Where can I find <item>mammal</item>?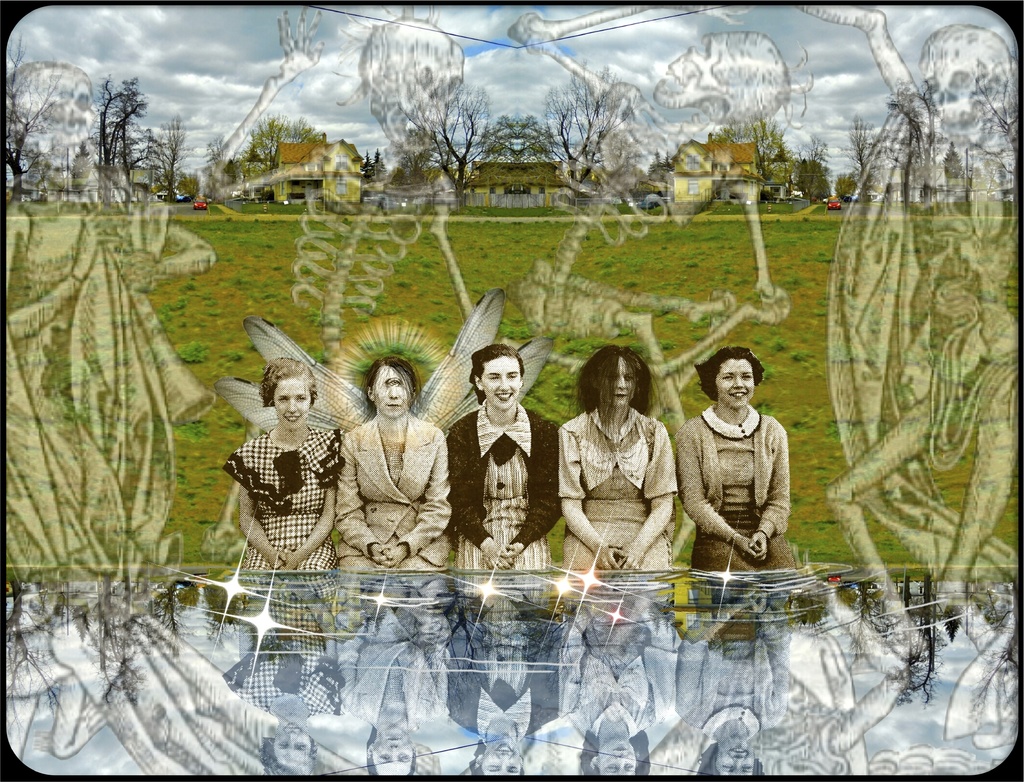
You can find it at [x1=445, y1=343, x2=561, y2=571].
